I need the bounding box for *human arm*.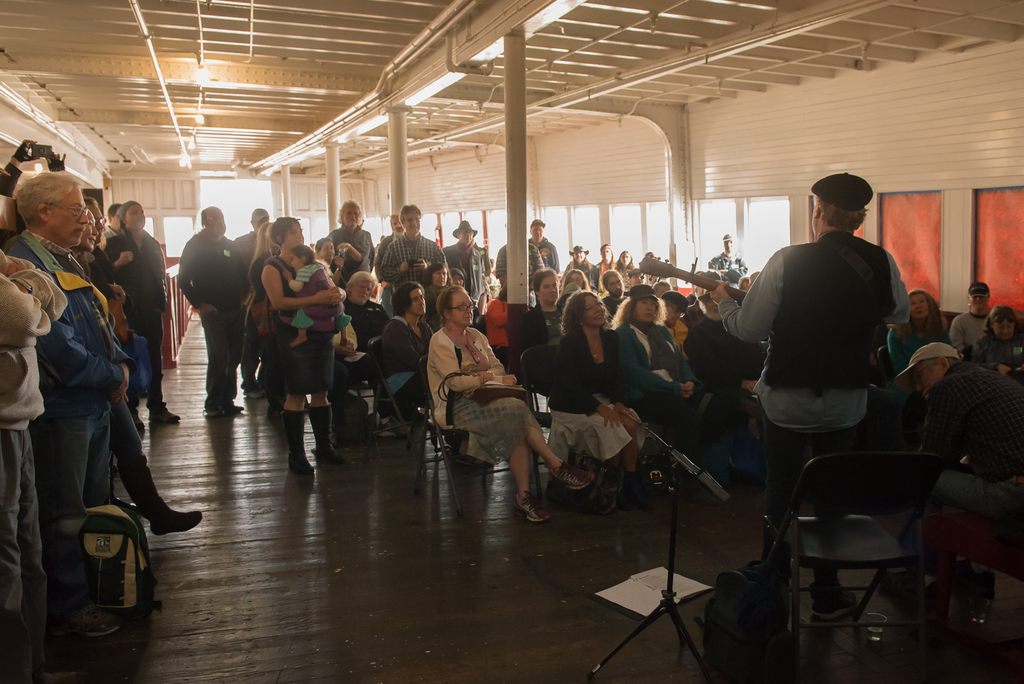
Here it is: [266,291,341,309].
